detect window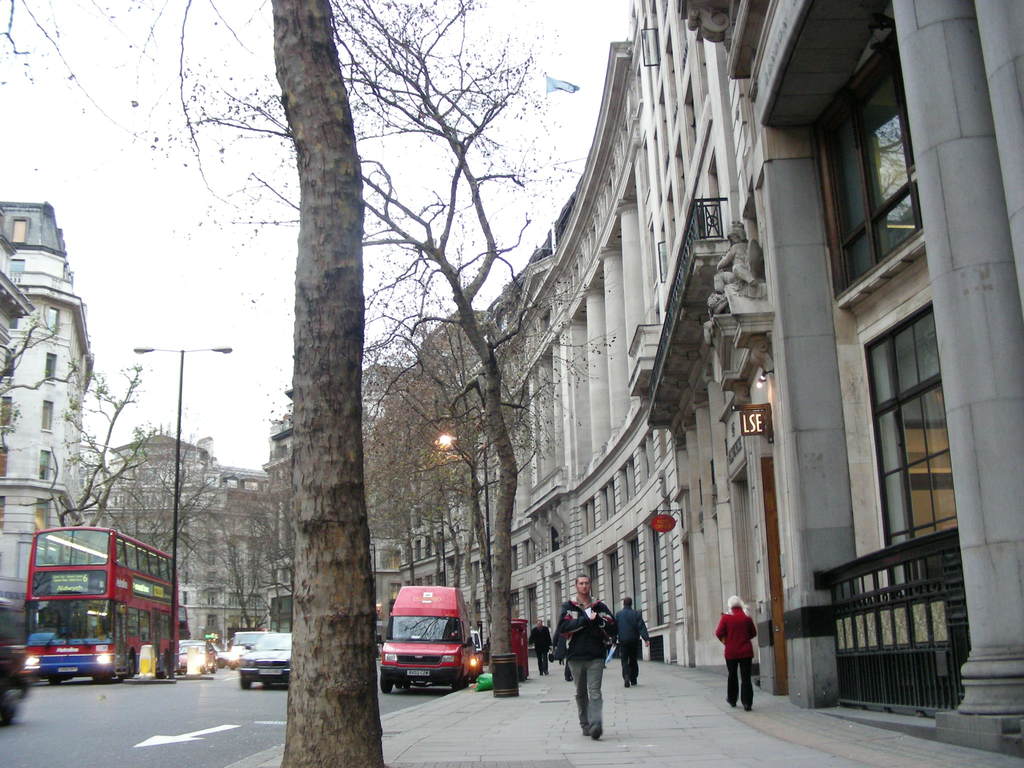
{"left": 666, "top": 184, "right": 682, "bottom": 248}
